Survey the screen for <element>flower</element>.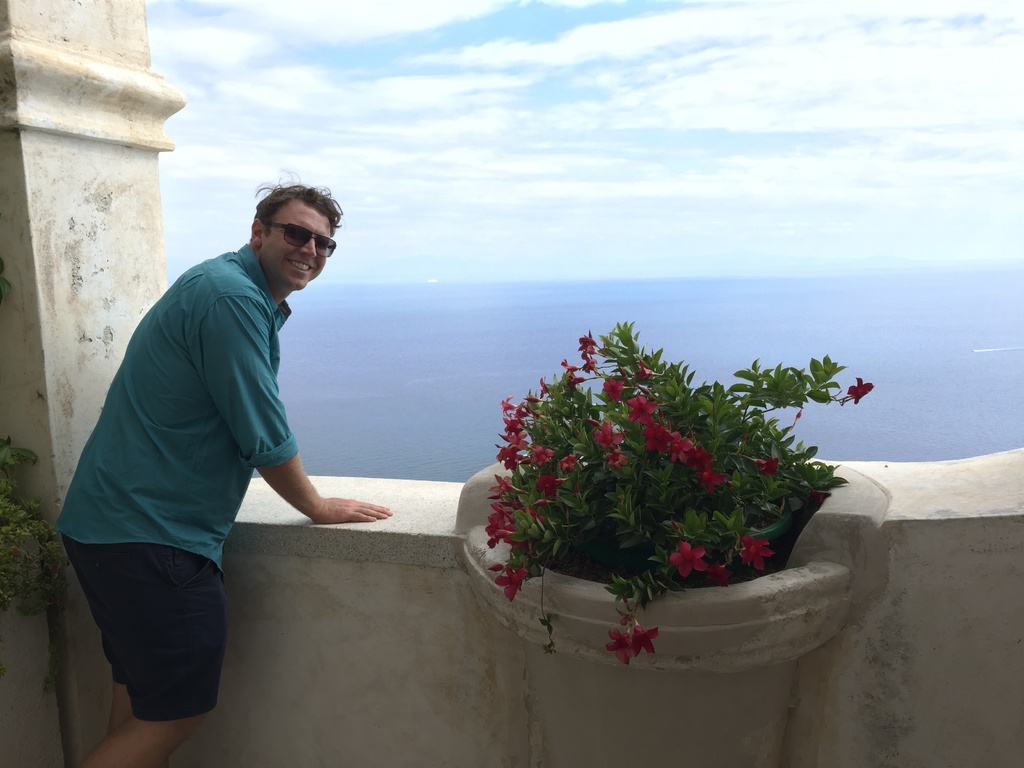
Survey found: crop(602, 634, 634, 664).
